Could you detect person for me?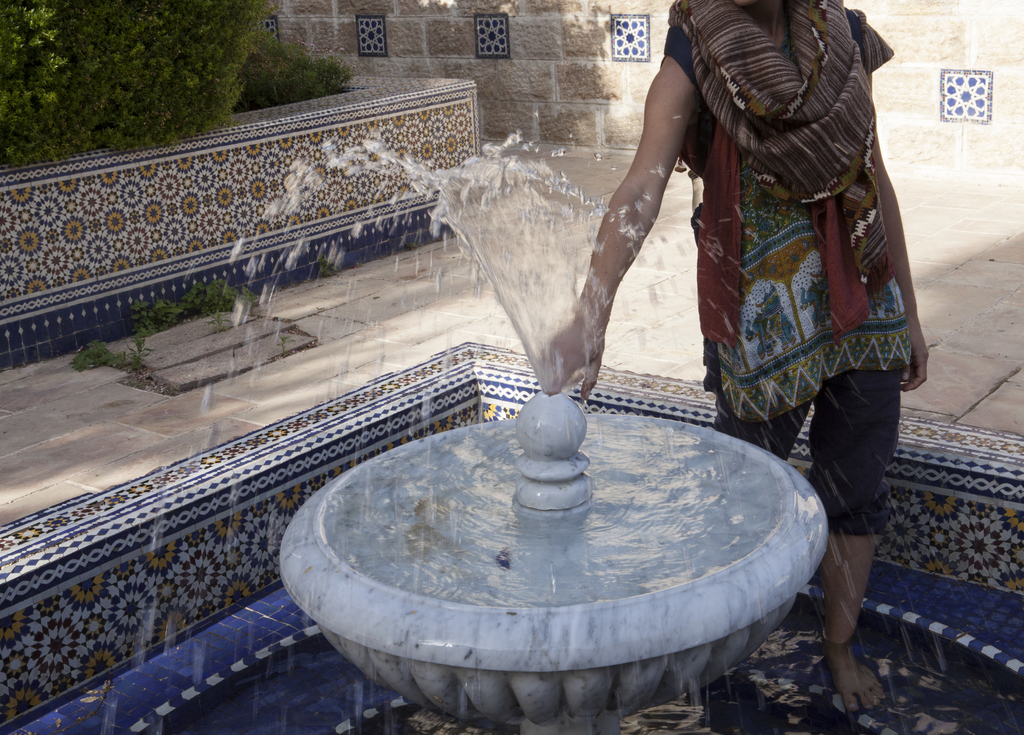
Detection result: (536,0,929,710).
